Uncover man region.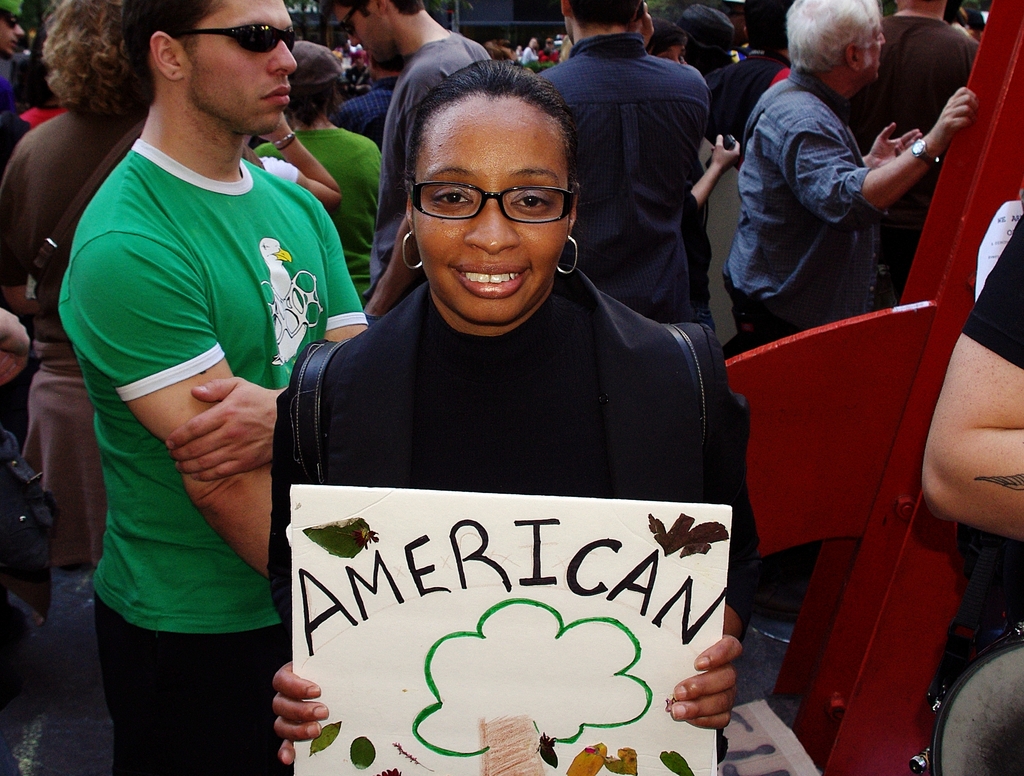
Uncovered: detection(716, 0, 976, 366).
